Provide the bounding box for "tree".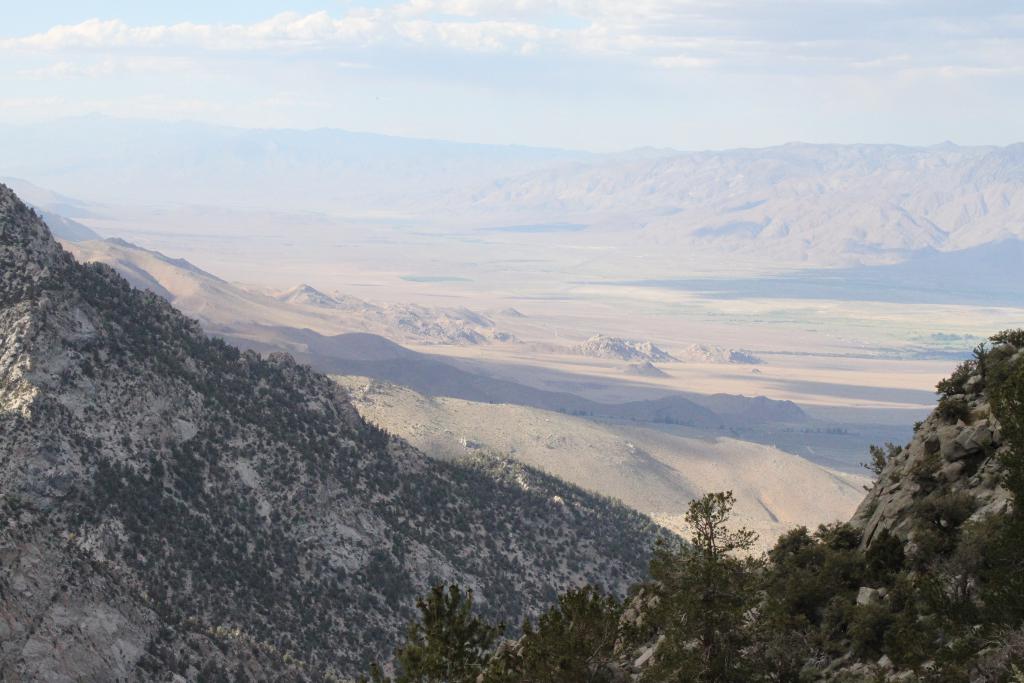
(x1=689, y1=483, x2=761, y2=648).
